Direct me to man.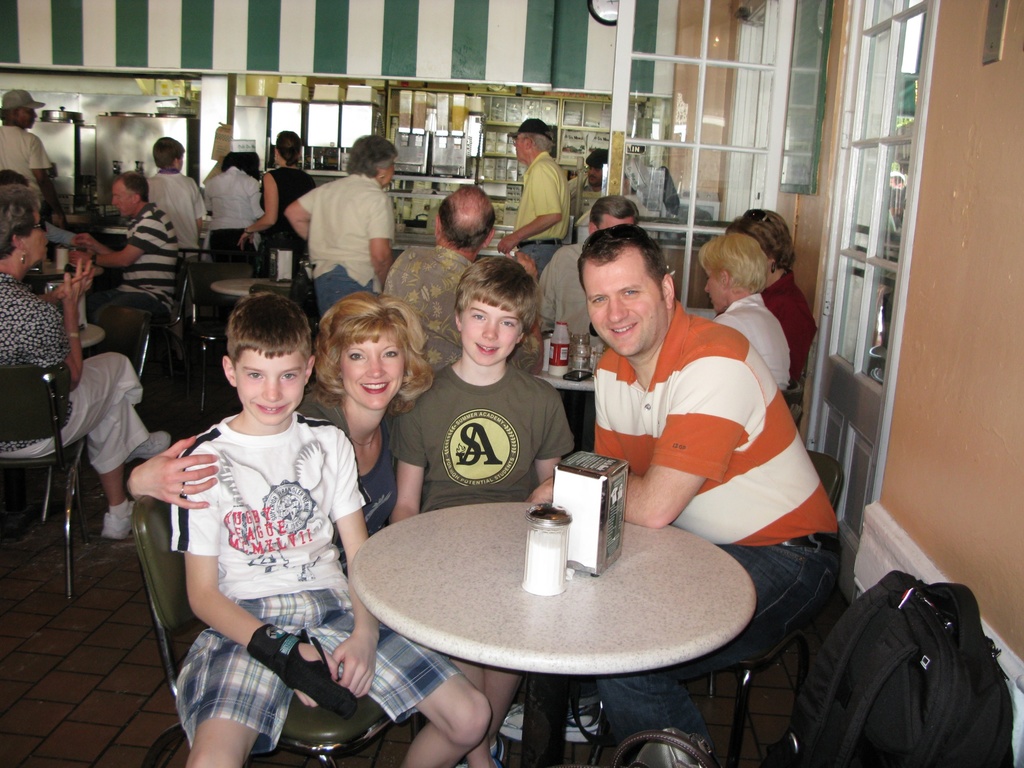
Direction: [x1=523, y1=194, x2=635, y2=337].
